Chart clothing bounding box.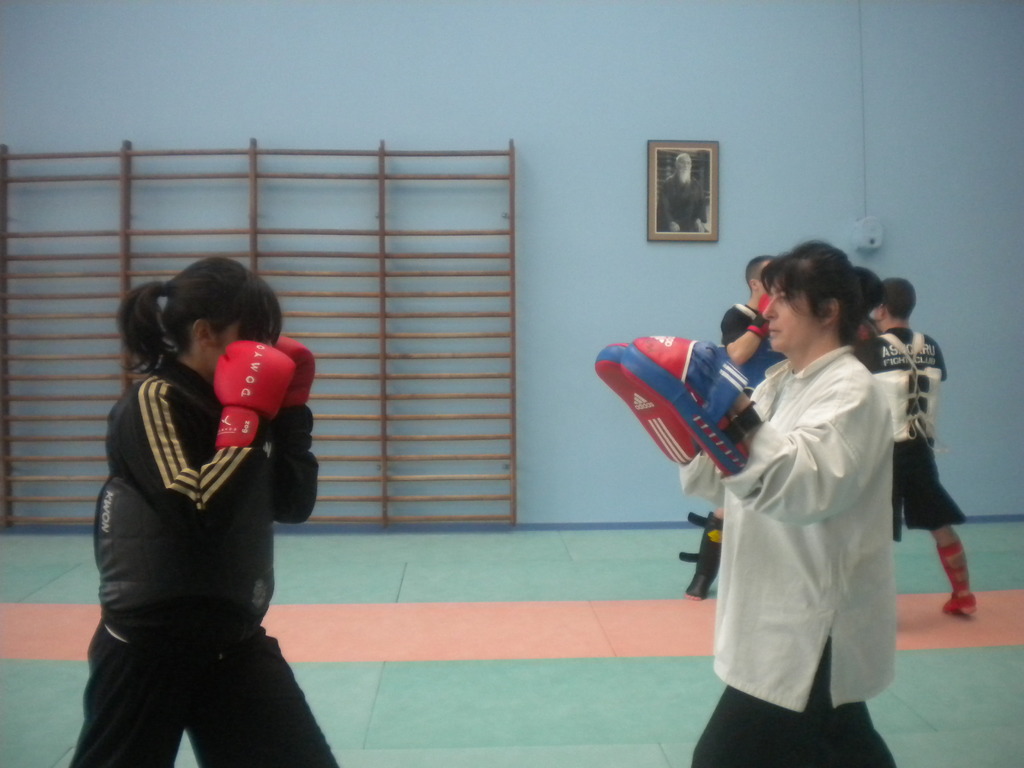
Charted: (701,303,917,734).
